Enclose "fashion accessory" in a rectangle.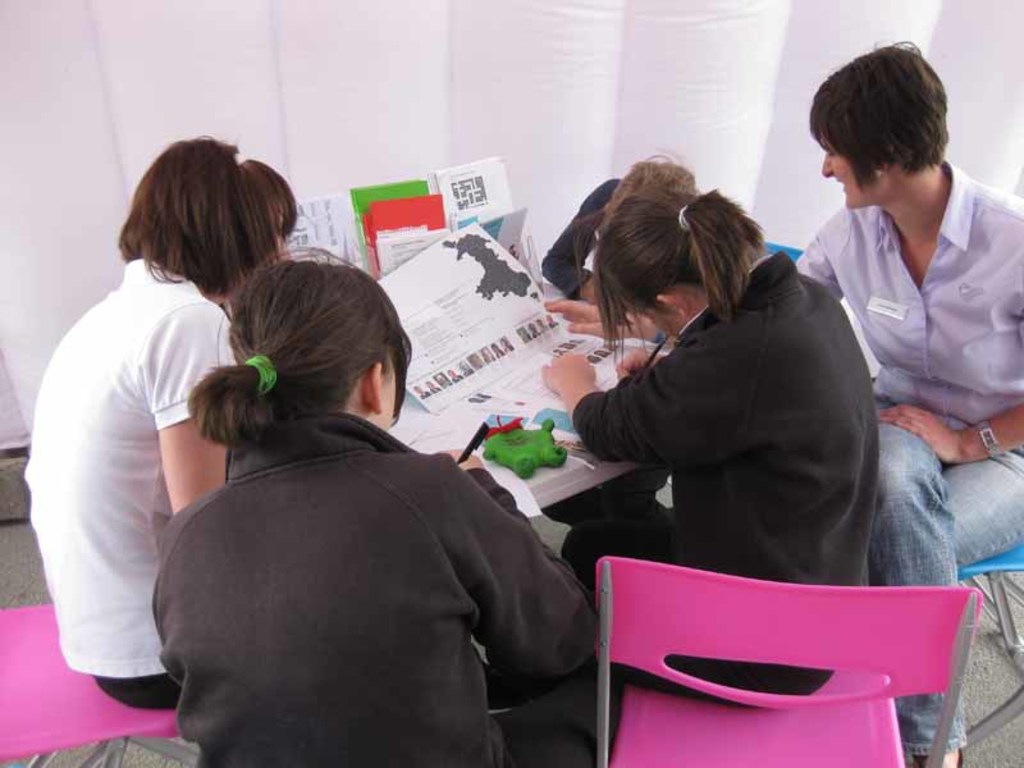
<box>969,419,1006,460</box>.
